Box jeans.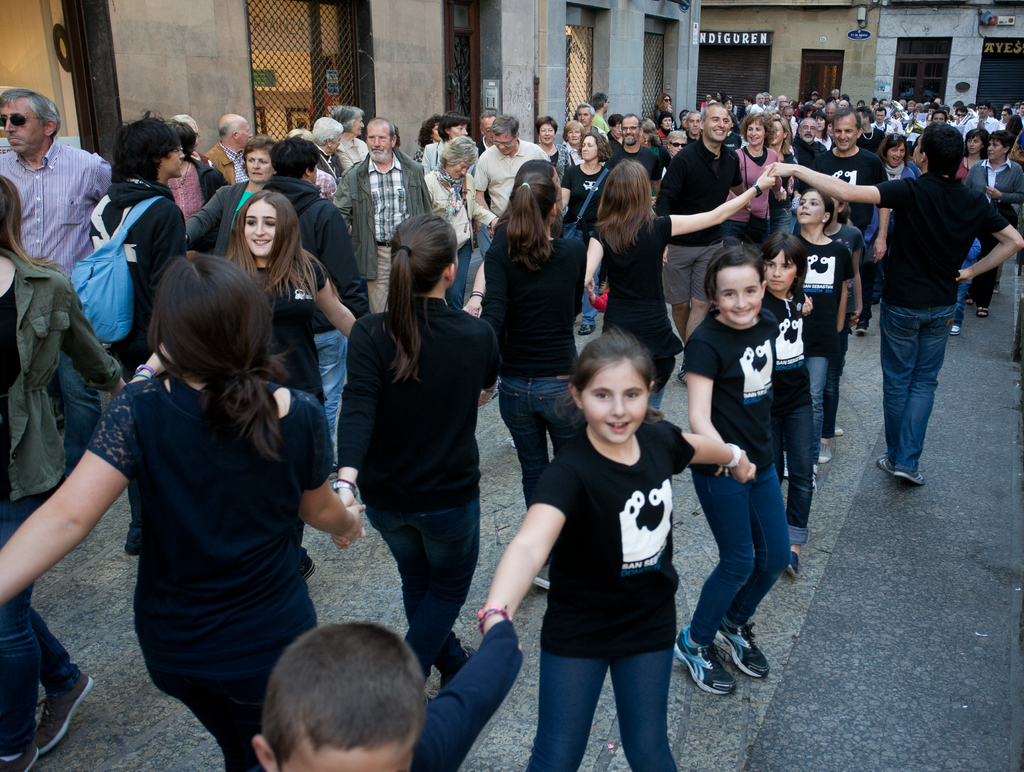
<box>364,493,492,684</box>.
